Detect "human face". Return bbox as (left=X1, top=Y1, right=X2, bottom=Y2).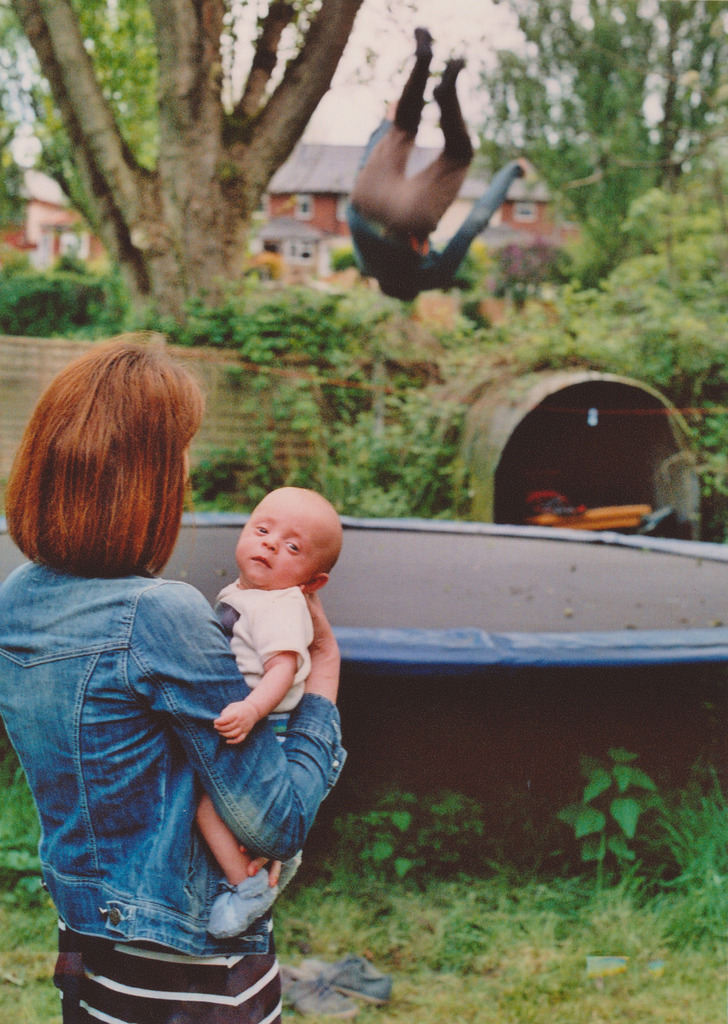
(left=238, top=495, right=318, bottom=586).
